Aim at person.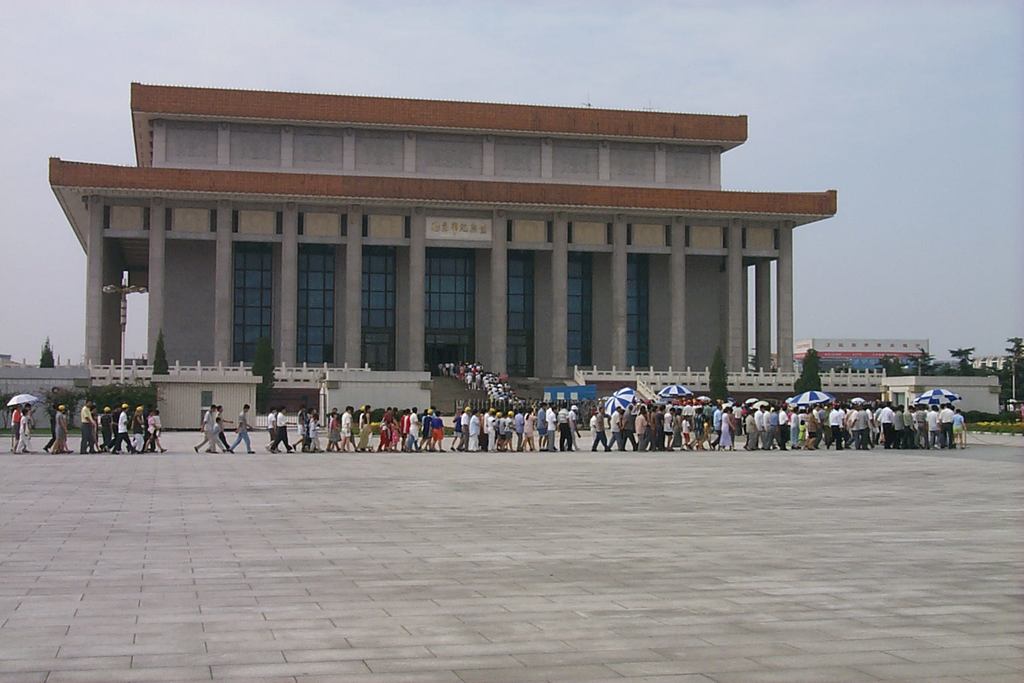
Aimed at Rect(228, 402, 258, 451).
